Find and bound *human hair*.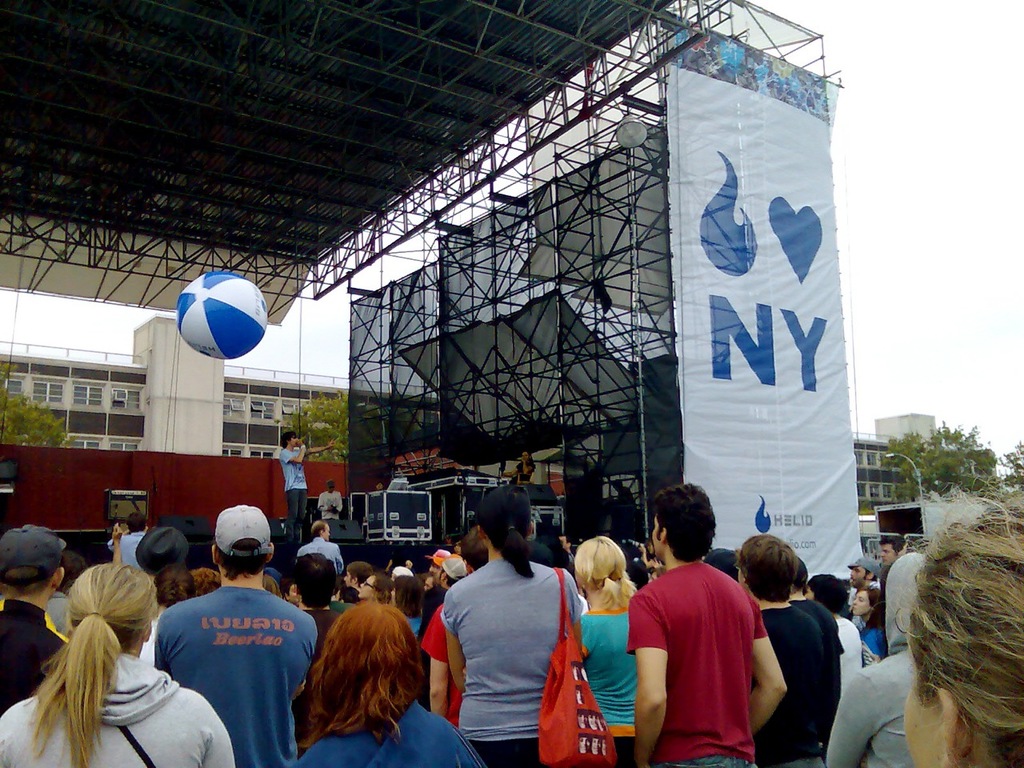
Bound: bbox(574, 538, 638, 610).
